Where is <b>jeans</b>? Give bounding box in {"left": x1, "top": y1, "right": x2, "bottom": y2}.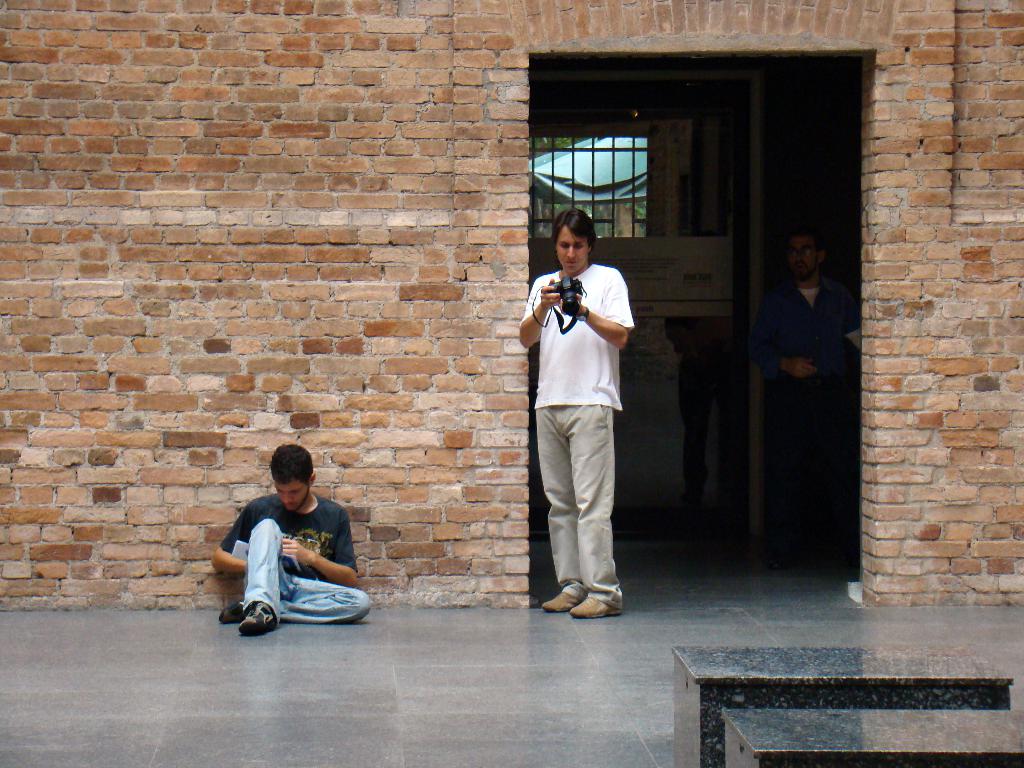
{"left": 239, "top": 518, "right": 371, "bottom": 624}.
